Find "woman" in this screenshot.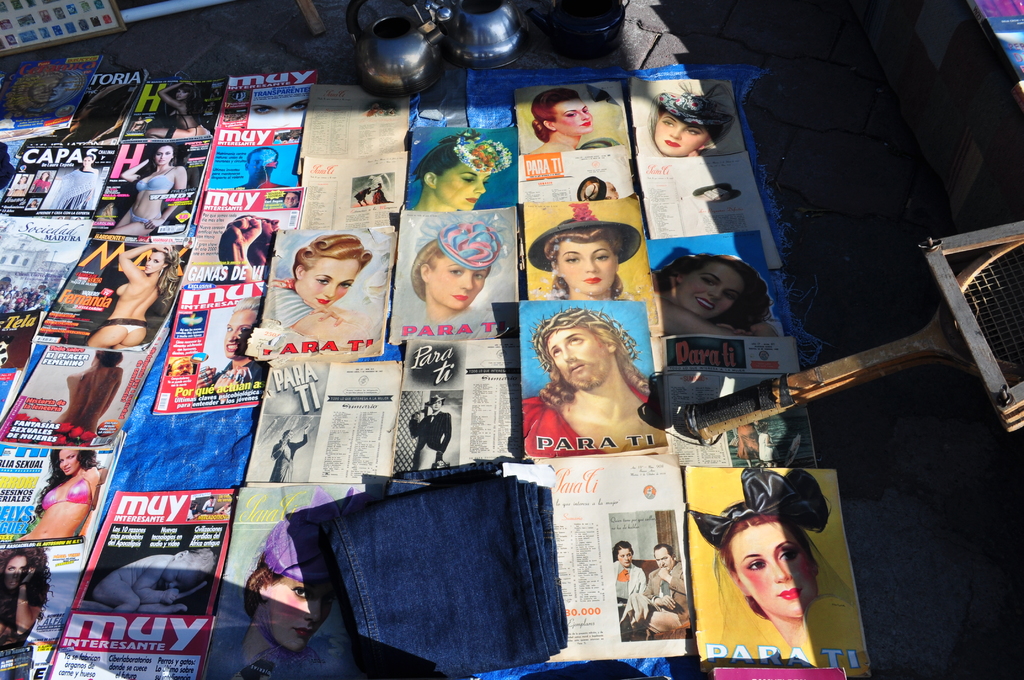
The bounding box for "woman" is 141/82/211/140.
